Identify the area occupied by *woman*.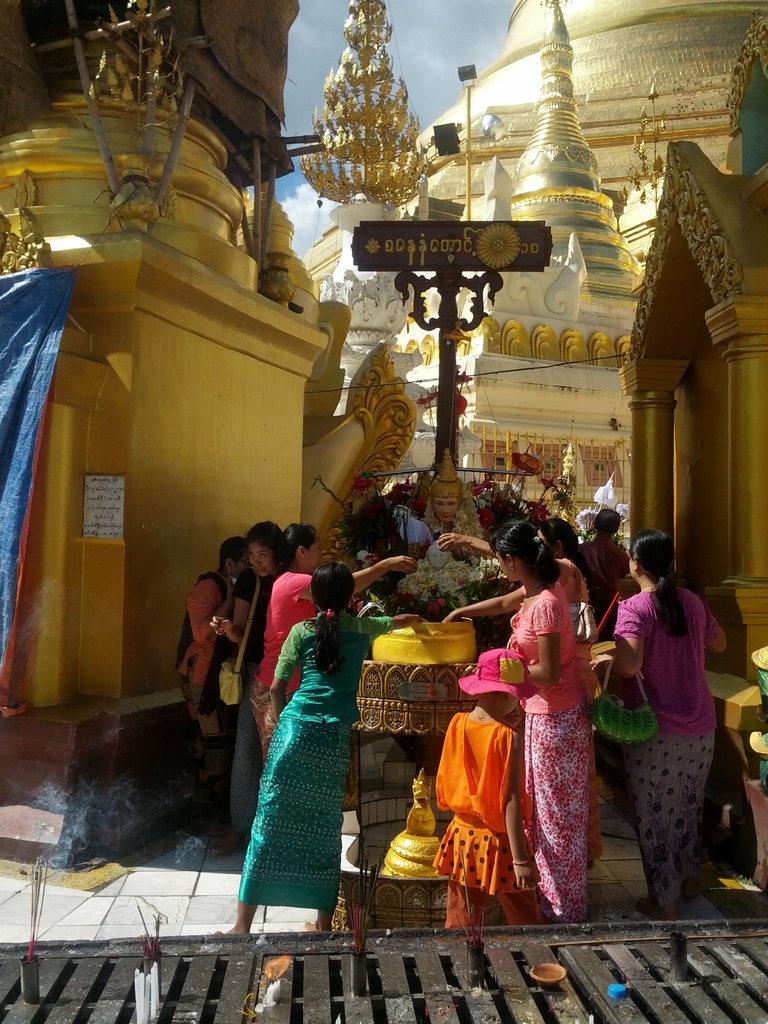
Area: l=249, t=523, r=419, b=761.
